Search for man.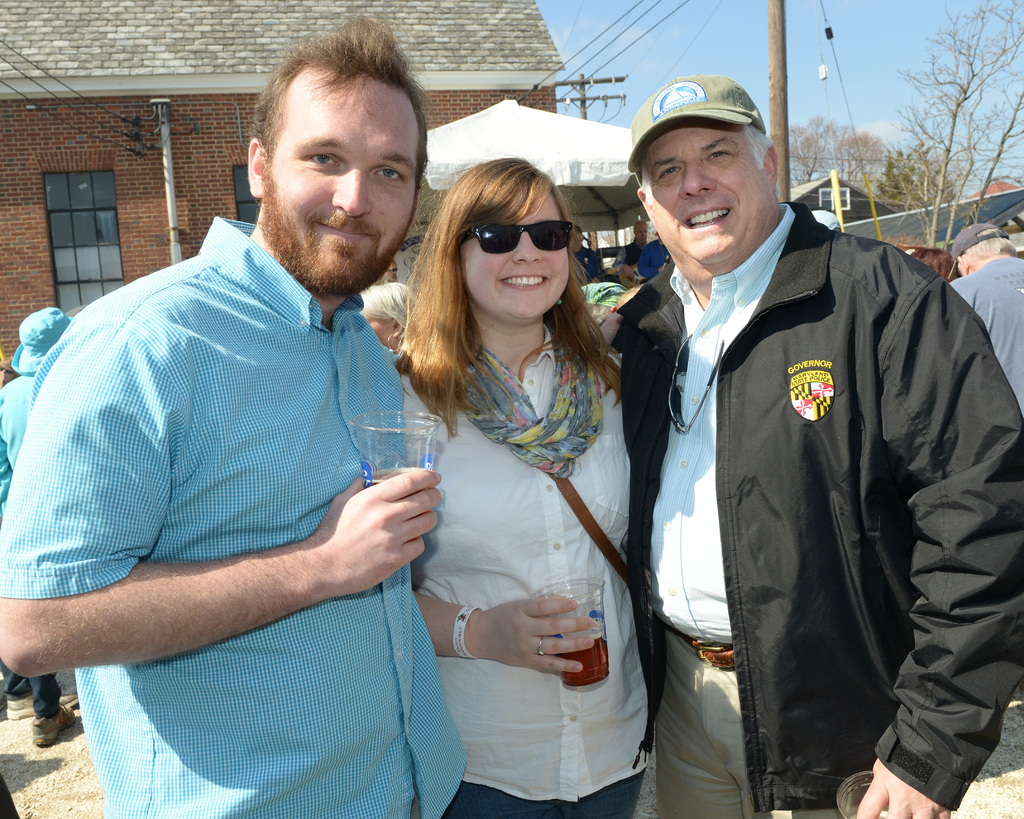
Found at x1=612, y1=74, x2=1023, y2=818.
